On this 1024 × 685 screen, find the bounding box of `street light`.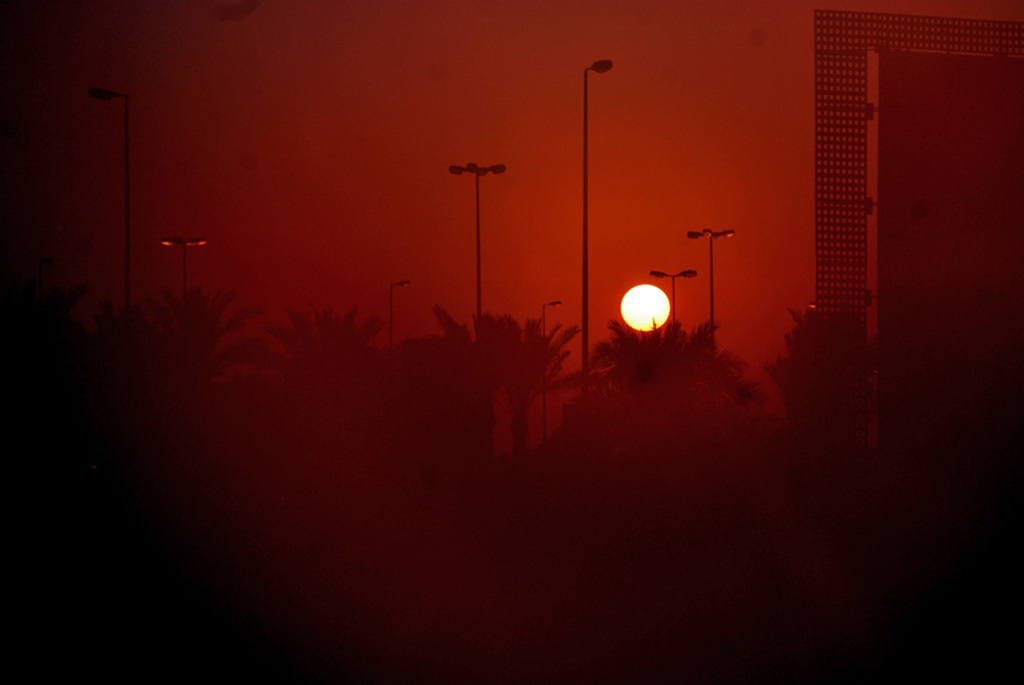
Bounding box: 158:233:209:308.
